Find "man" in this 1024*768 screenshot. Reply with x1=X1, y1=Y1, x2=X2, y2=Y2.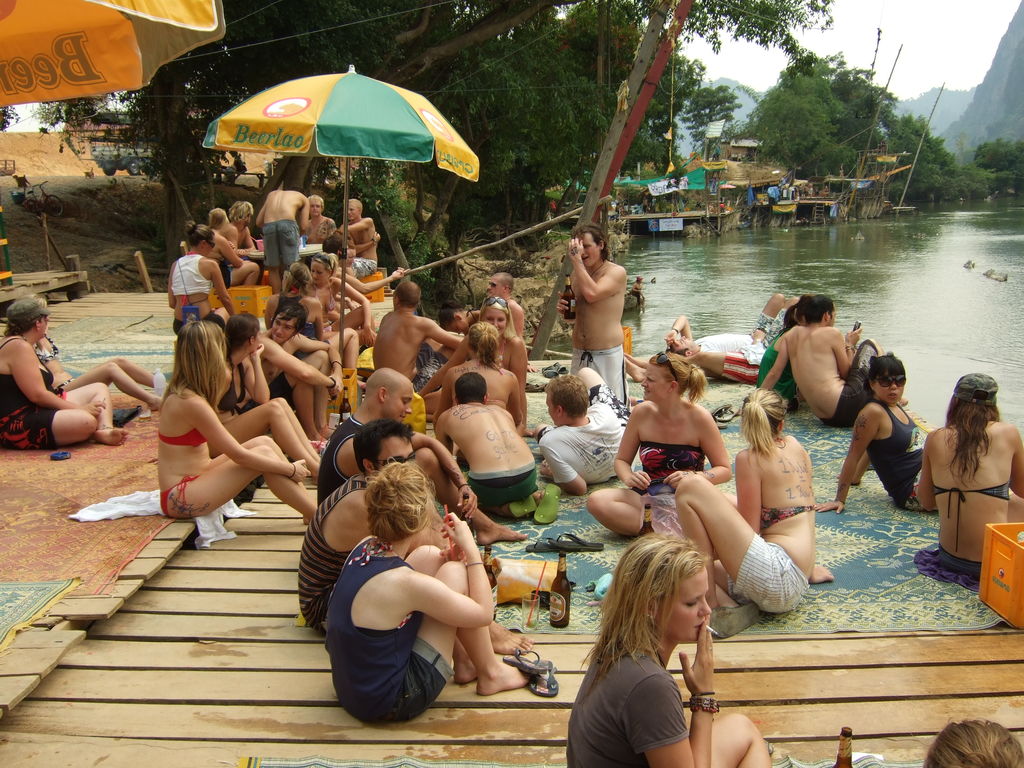
x1=257, y1=303, x2=344, y2=433.
